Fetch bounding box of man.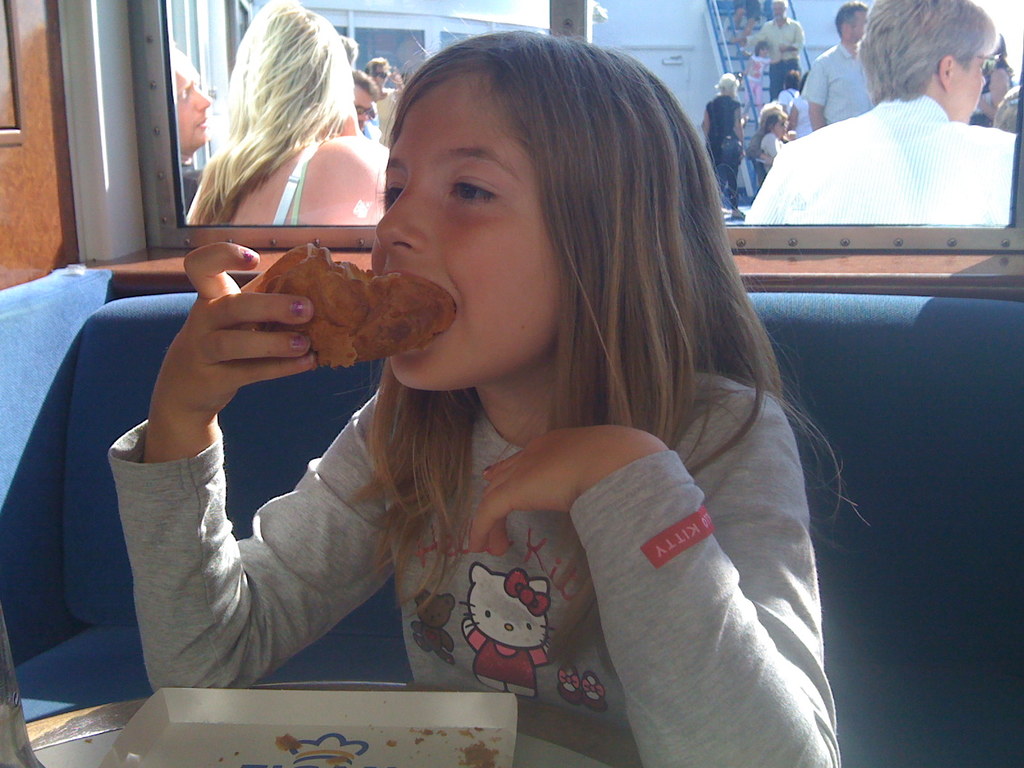
Bbox: BBox(339, 69, 388, 140).
